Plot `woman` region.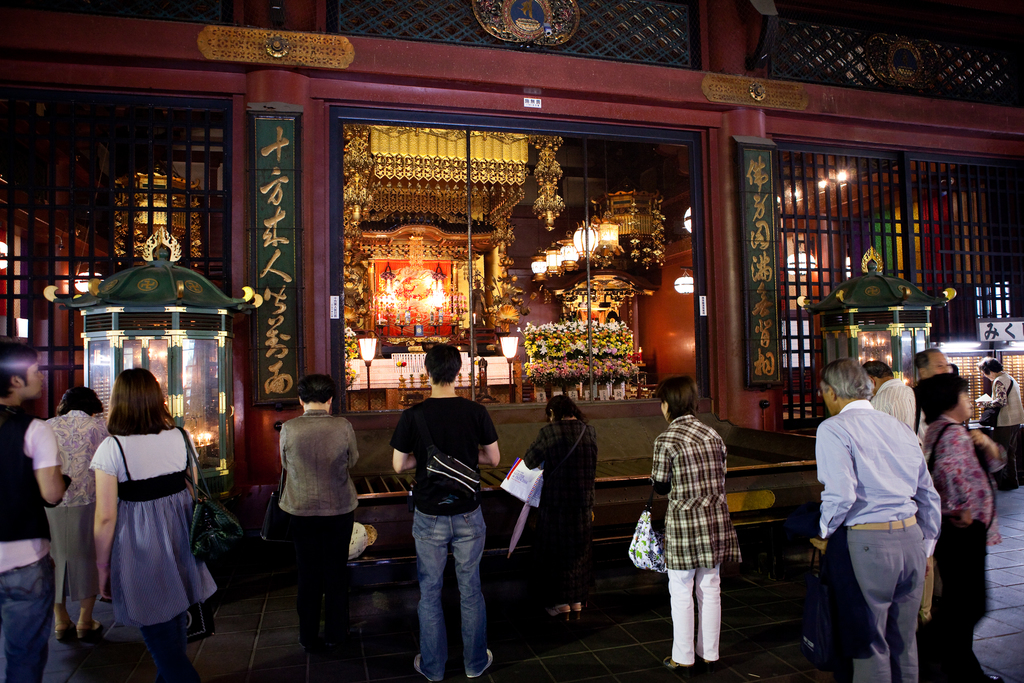
Plotted at detection(915, 370, 1003, 682).
